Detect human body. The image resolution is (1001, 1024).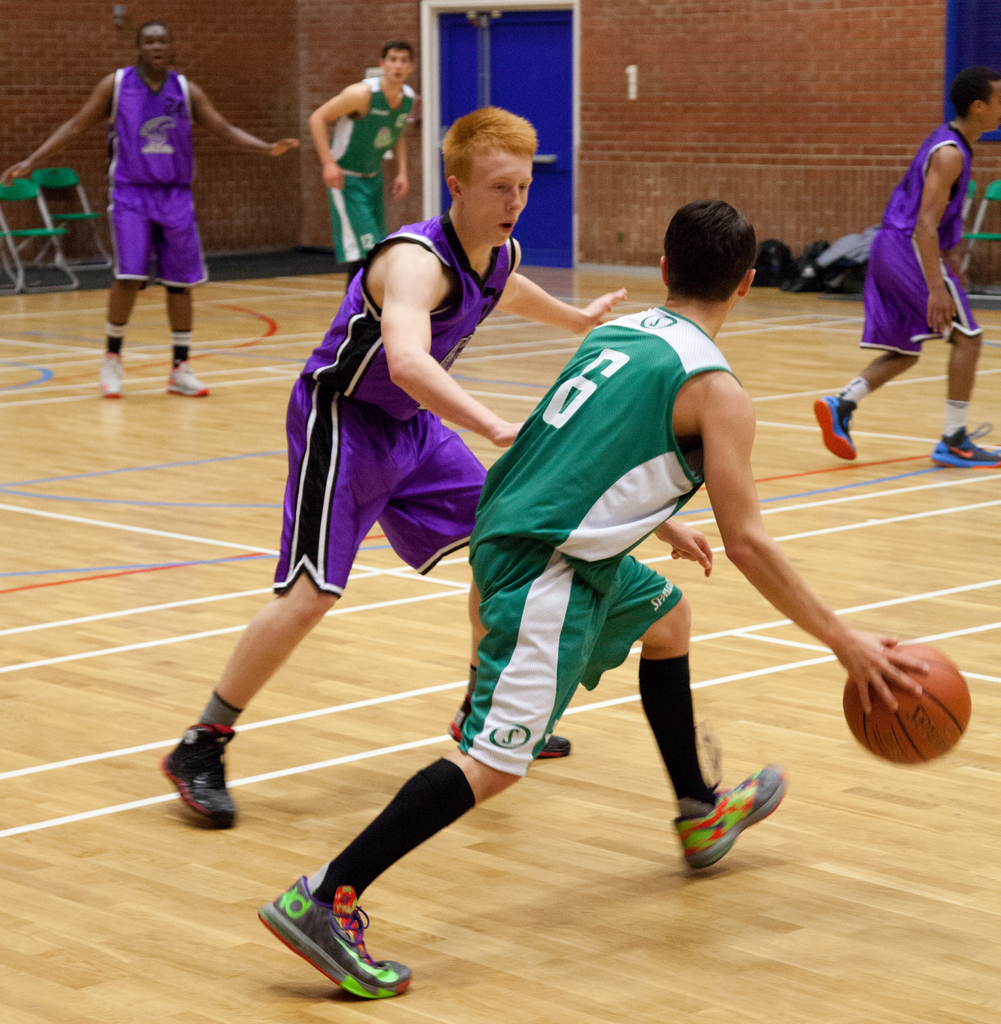
(left=301, top=49, right=428, bottom=264).
